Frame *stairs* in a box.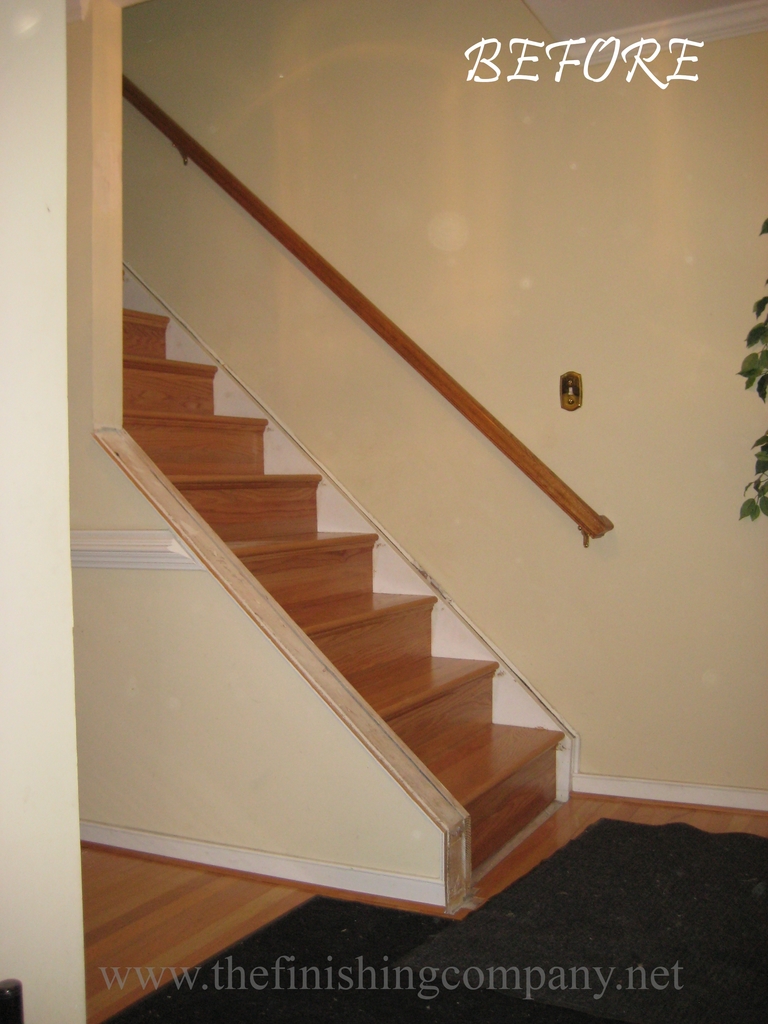
{"x1": 121, "y1": 307, "x2": 561, "y2": 877}.
